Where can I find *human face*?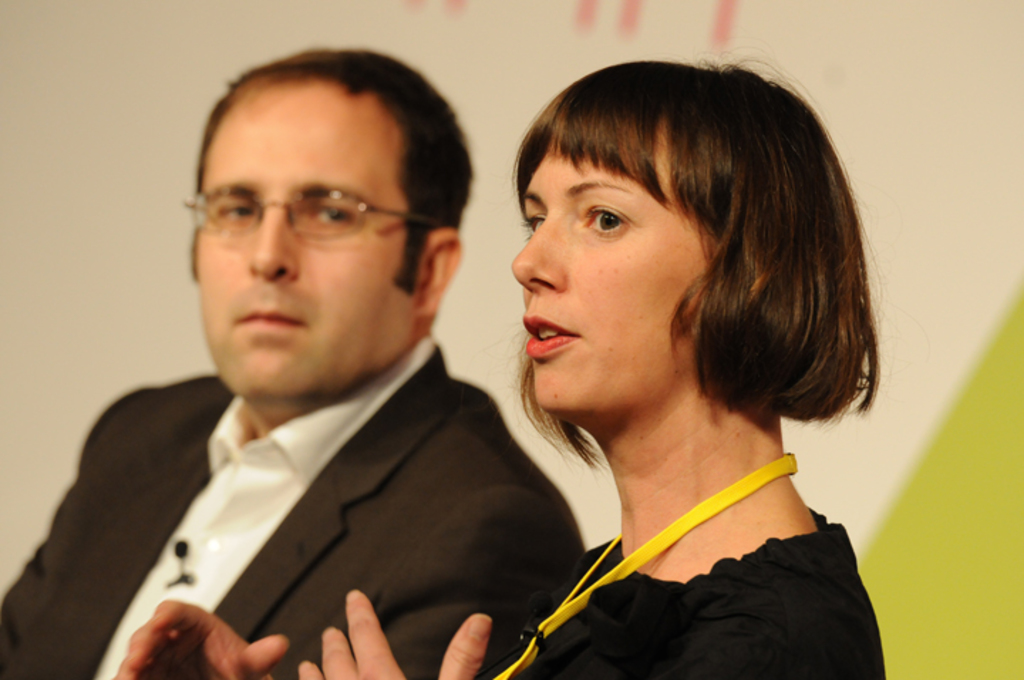
You can find it at <bbox>508, 151, 704, 420</bbox>.
